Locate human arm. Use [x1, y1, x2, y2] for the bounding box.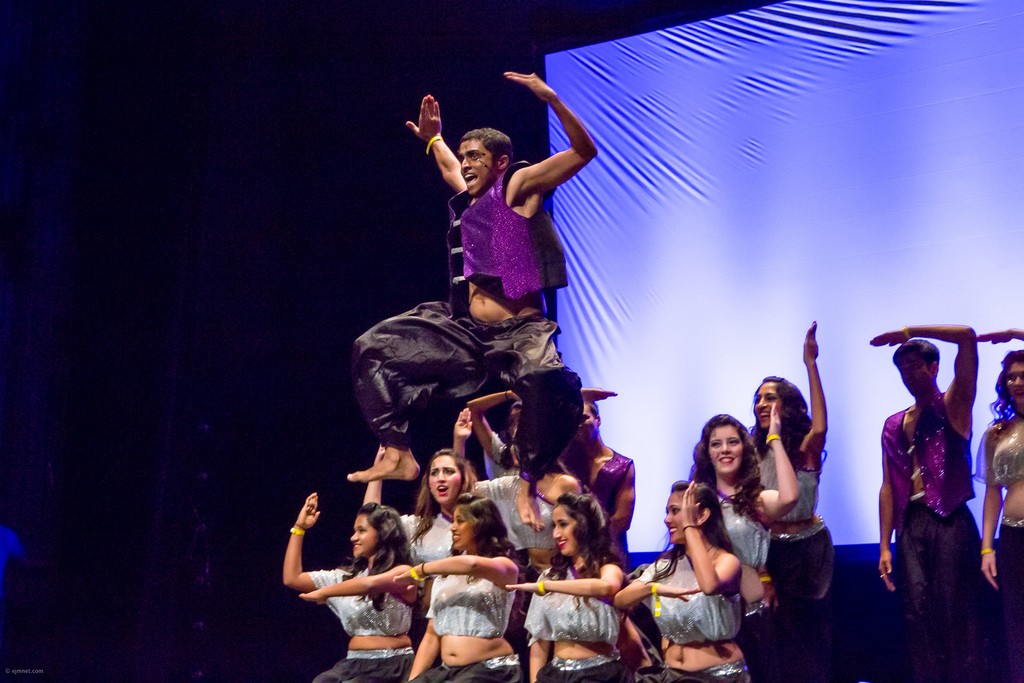
[275, 490, 349, 595].
